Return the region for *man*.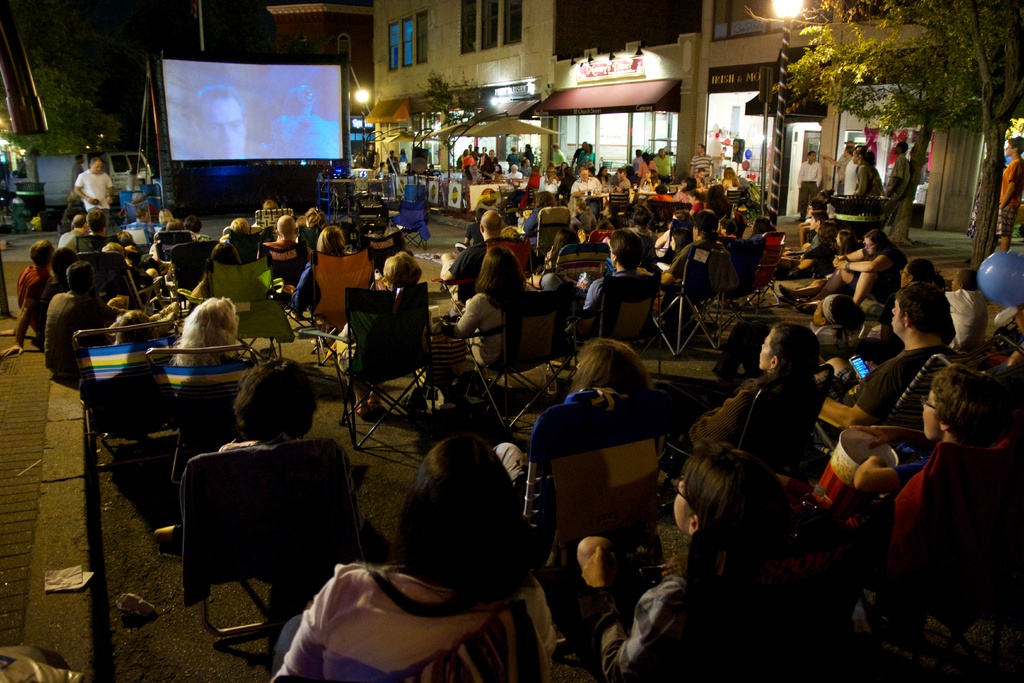
<bbox>884, 139, 911, 209</bbox>.
